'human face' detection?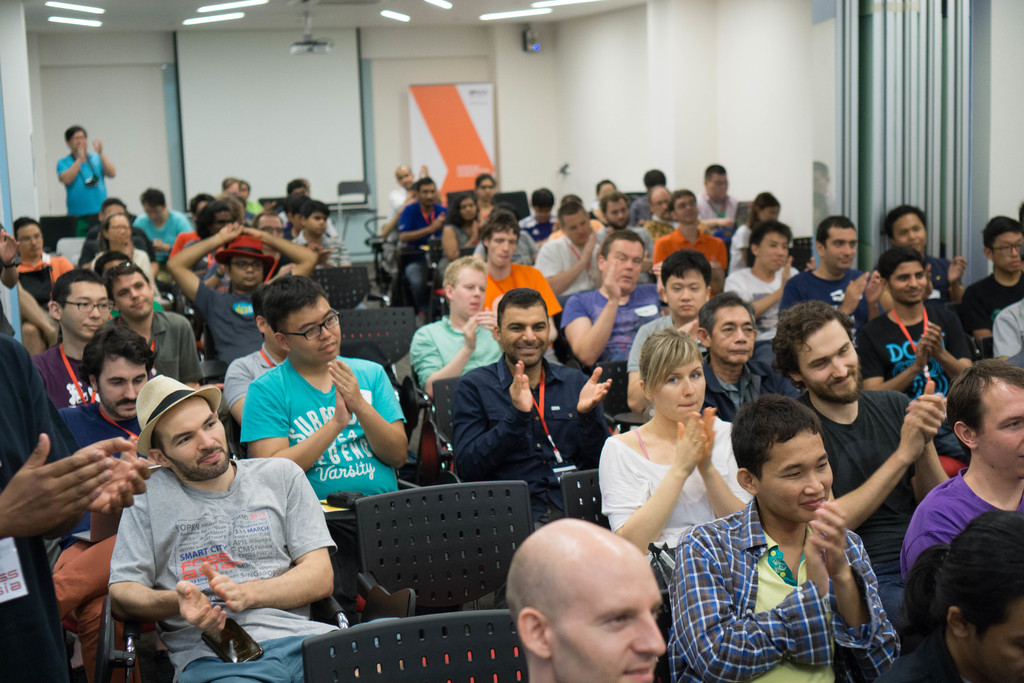
x1=476, y1=181, x2=496, y2=199
